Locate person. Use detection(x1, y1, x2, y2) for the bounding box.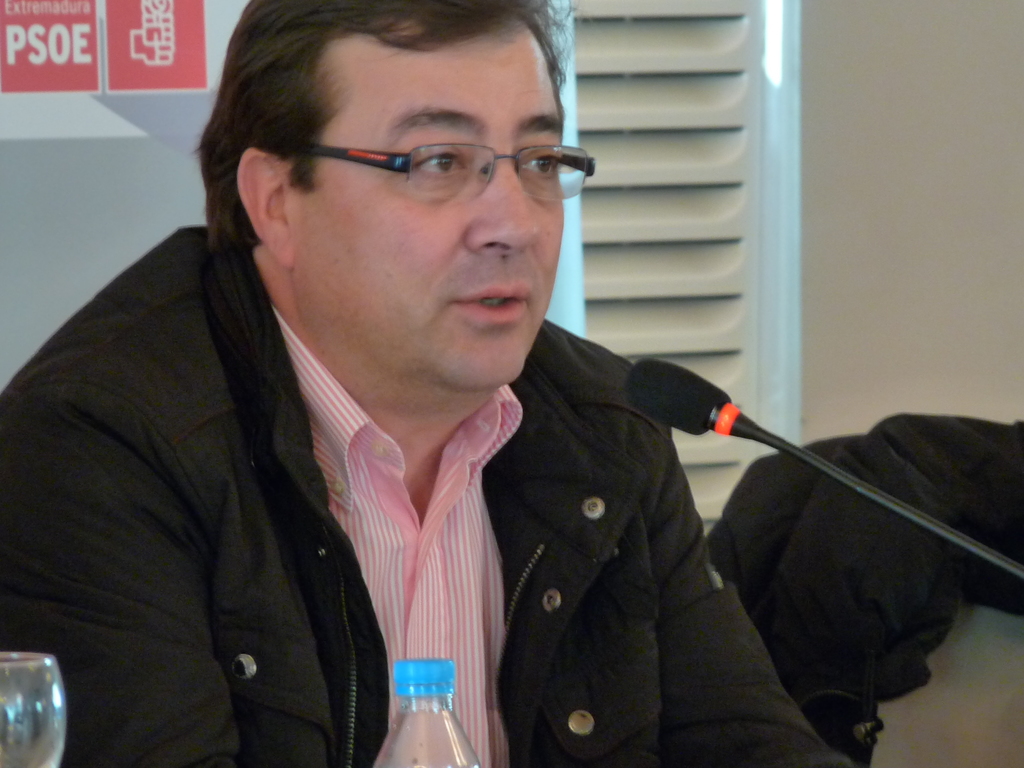
detection(48, 25, 873, 758).
